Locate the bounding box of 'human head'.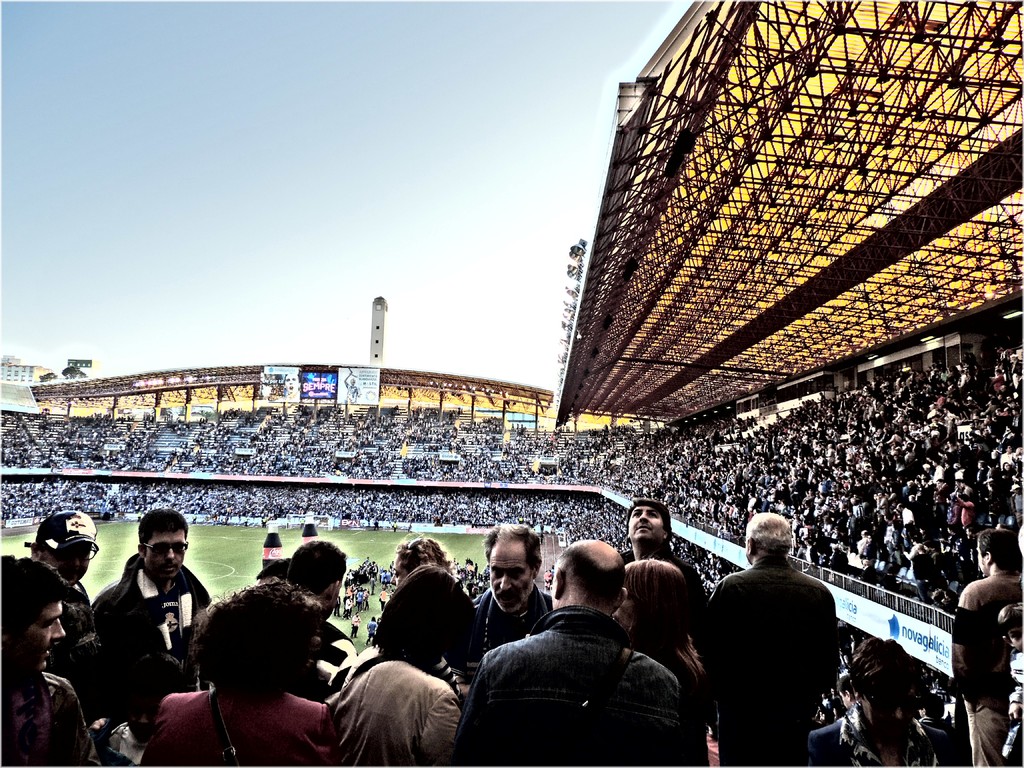
Bounding box: <region>184, 577, 327, 694</region>.
